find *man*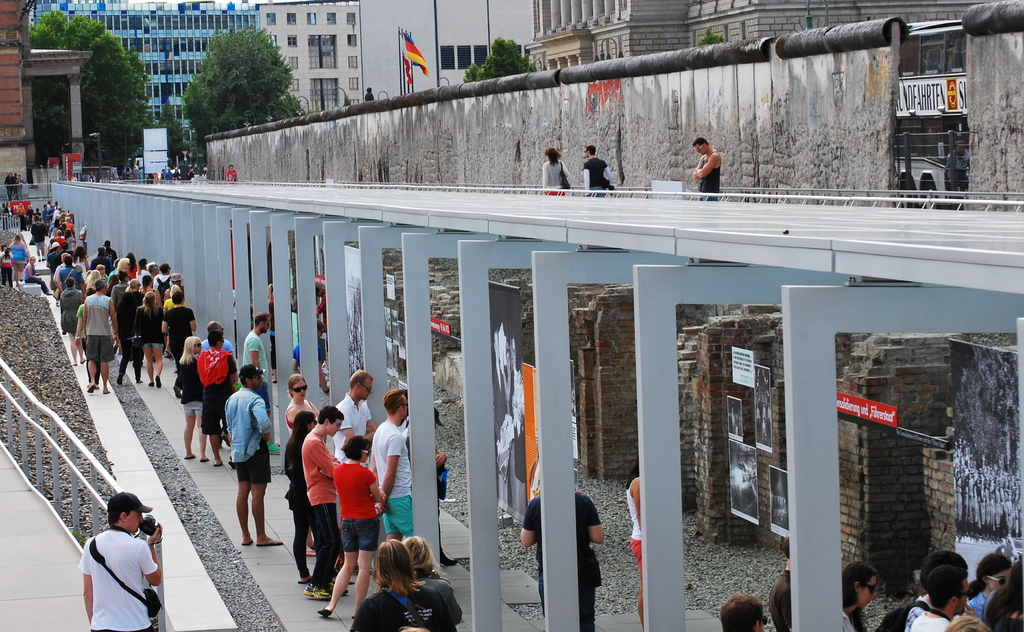
49 202 54 215
